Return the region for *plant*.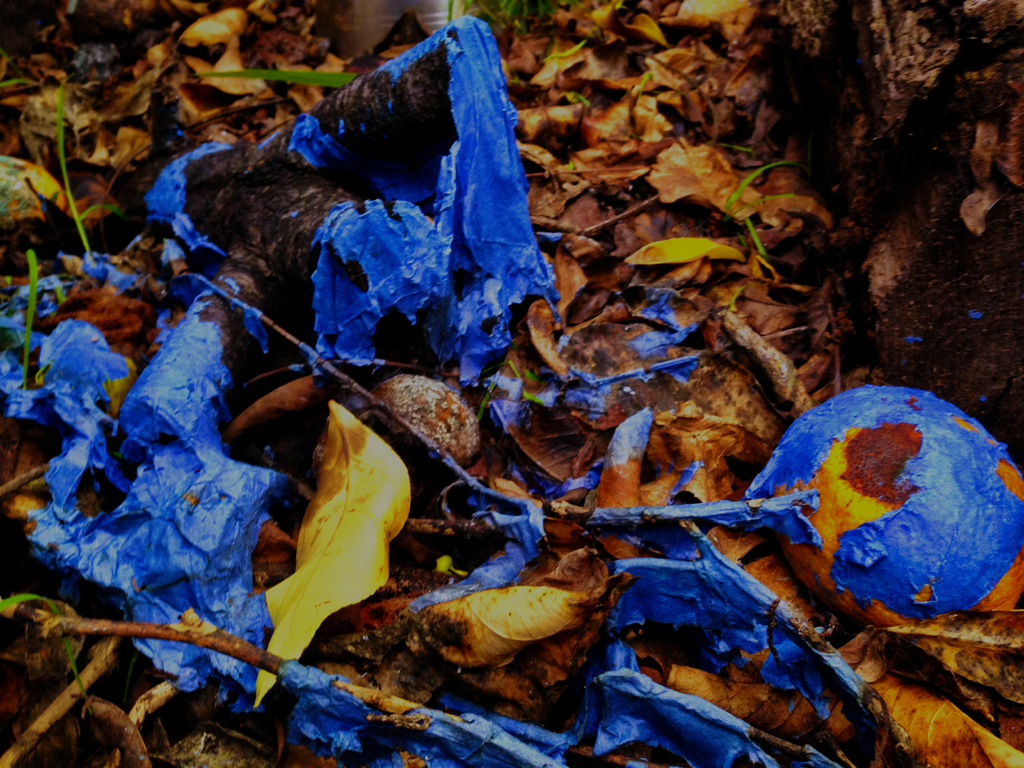
BBox(705, 147, 796, 225).
